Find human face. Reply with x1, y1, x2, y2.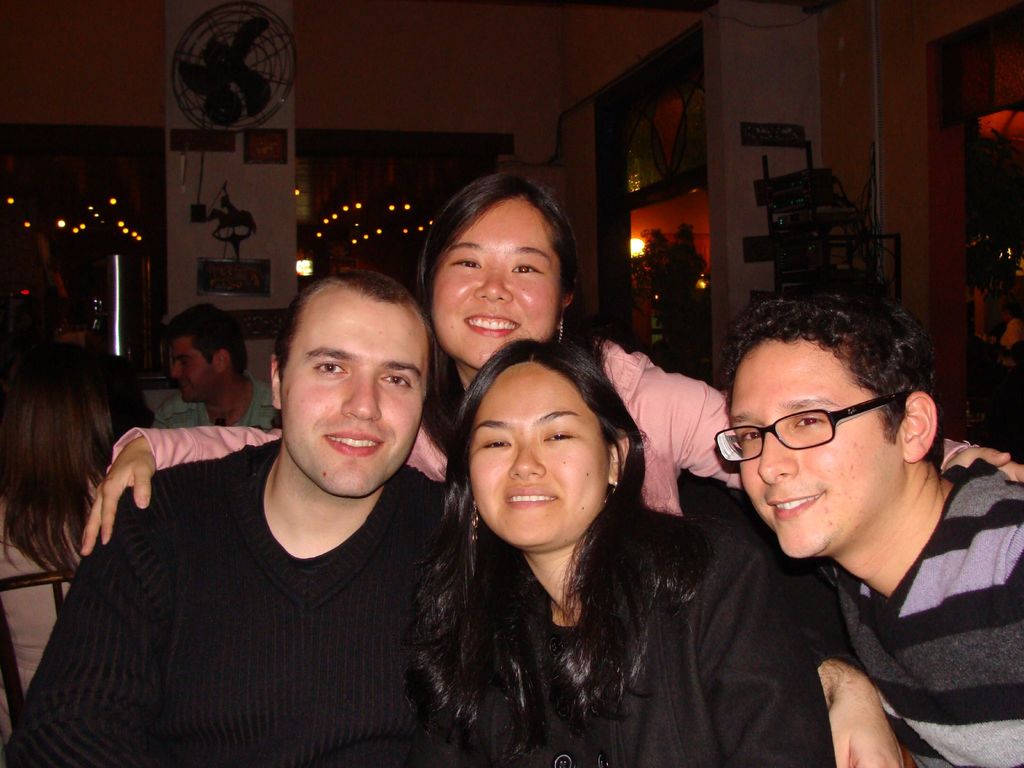
431, 196, 559, 369.
